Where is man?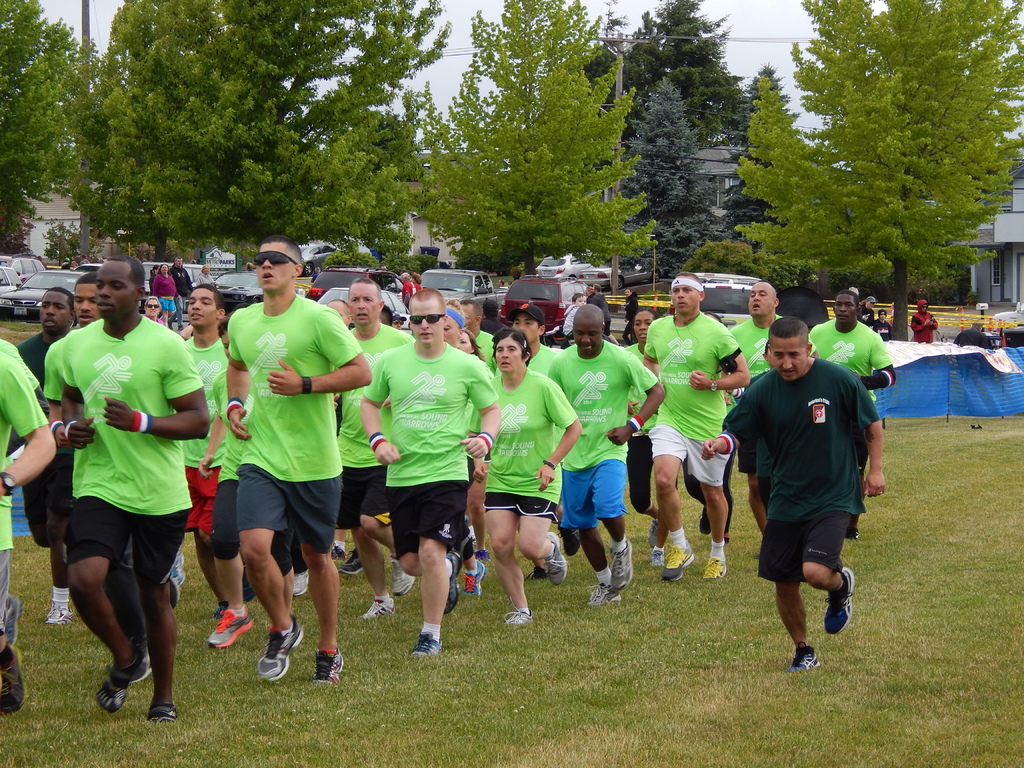
bbox=(723, 274, 790, 553).
